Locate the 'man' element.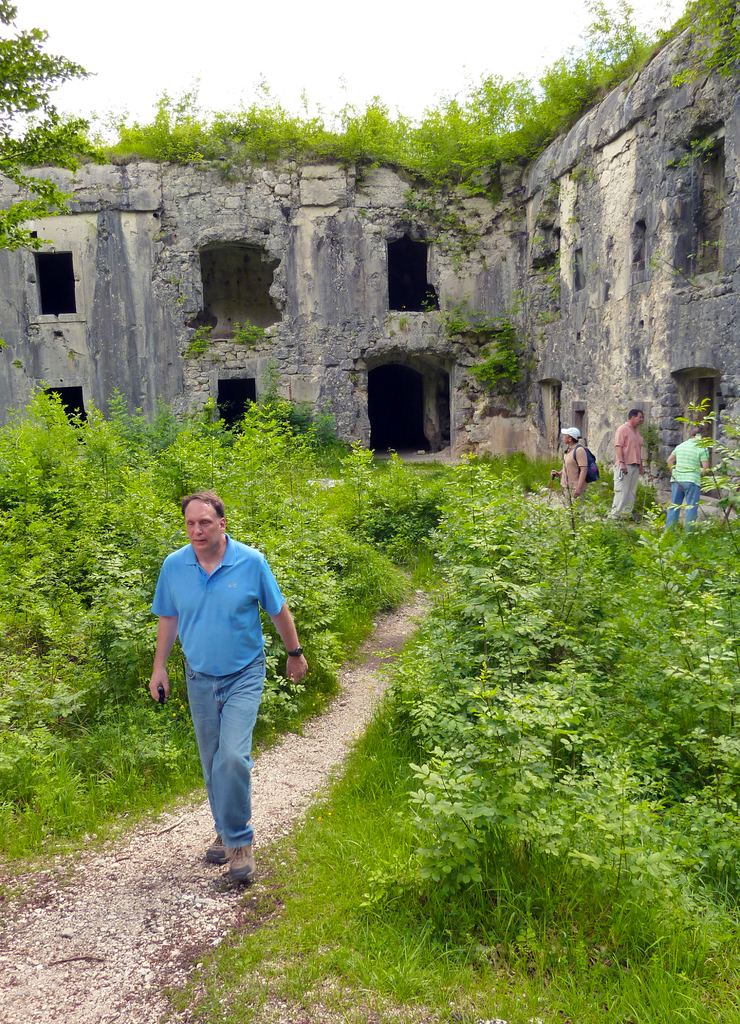
Element bbox: (150, 486, 300, 878).
